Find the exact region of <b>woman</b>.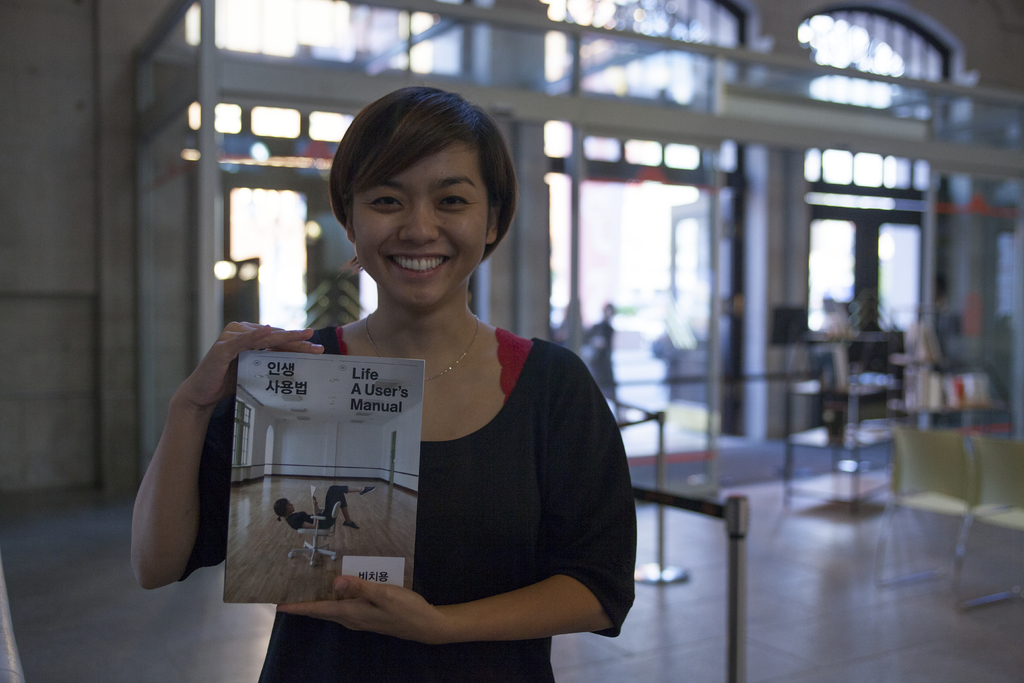
Exact region: [left=274, top=484, right=376, bottom=531].
